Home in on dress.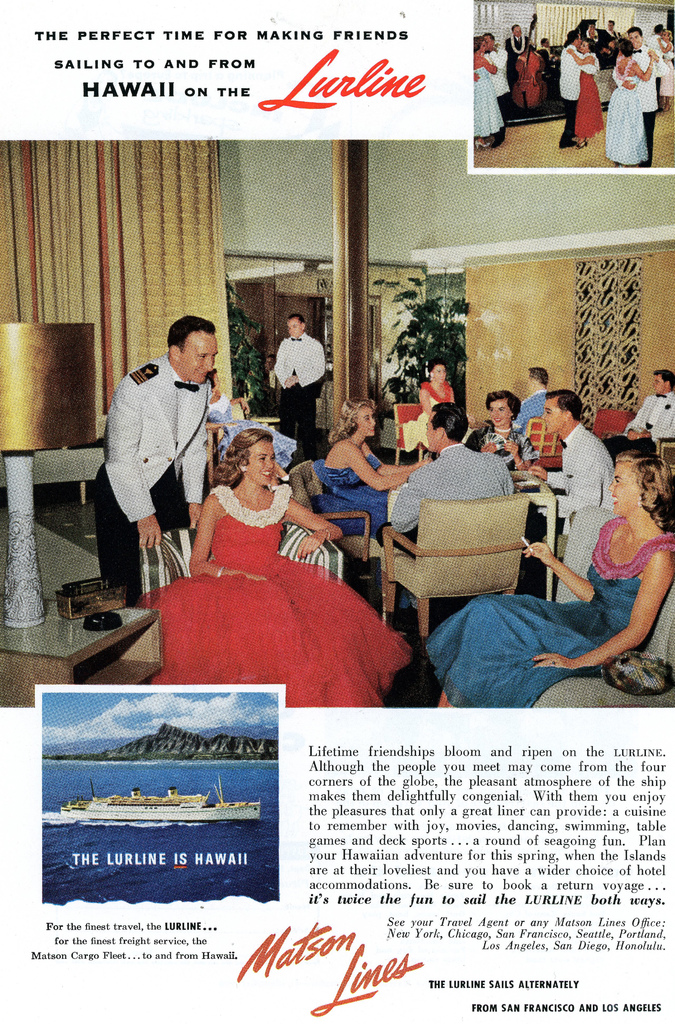
Homed in at <box>425,508,674,716</box>.
